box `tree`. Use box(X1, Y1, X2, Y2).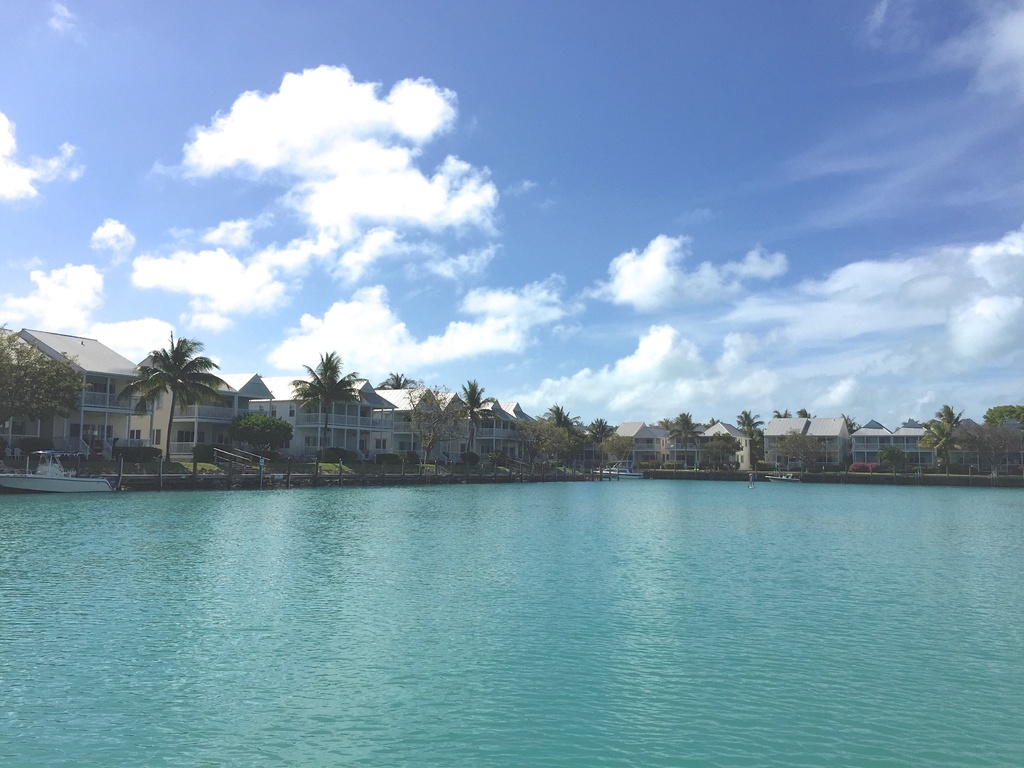
box(925, 398, 974, 474).
